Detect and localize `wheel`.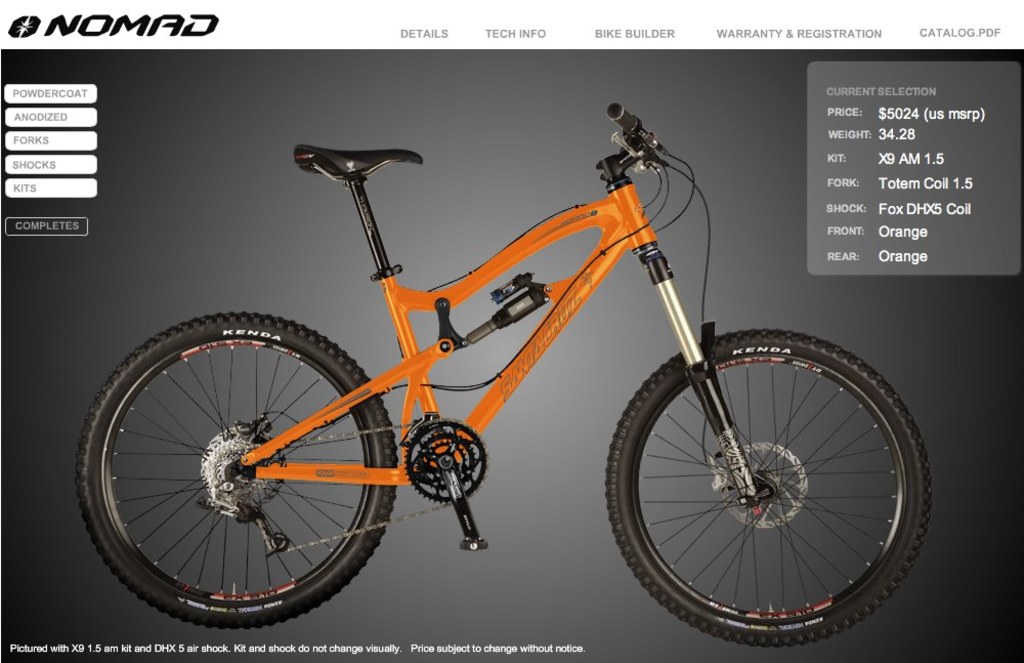
Localized at region(76, 312, 398, 630).
